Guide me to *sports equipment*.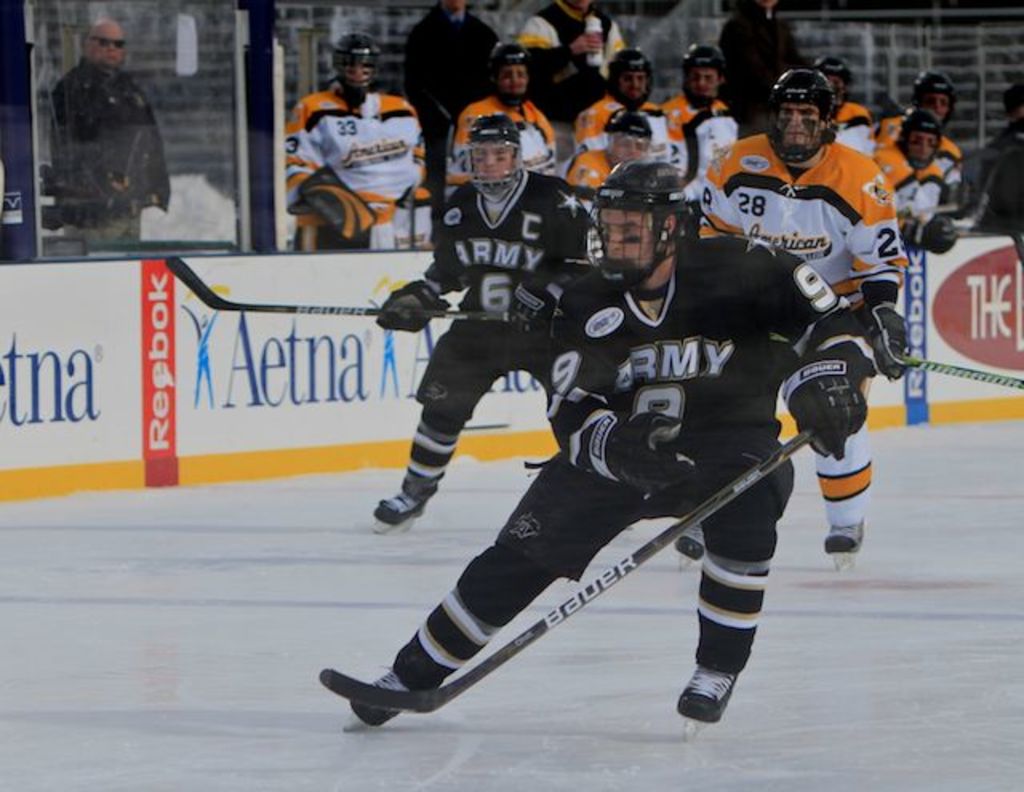
Guidance: {"x1": 896, "y1": 213, "x2": 960, "y2": 256}.
